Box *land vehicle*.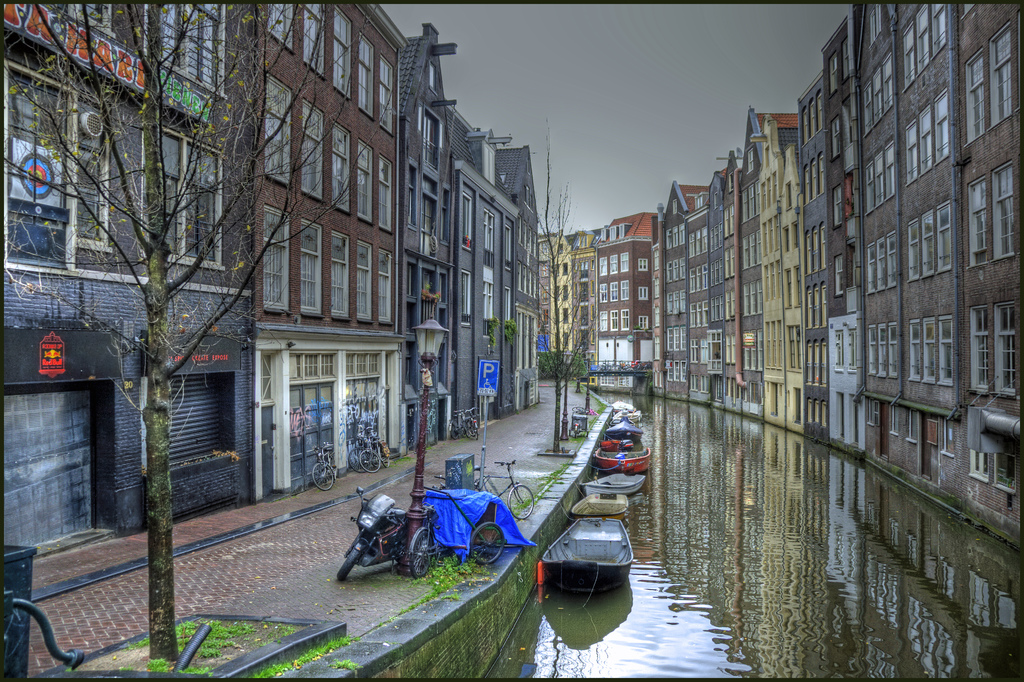
region(408, 503, 505, 578).
